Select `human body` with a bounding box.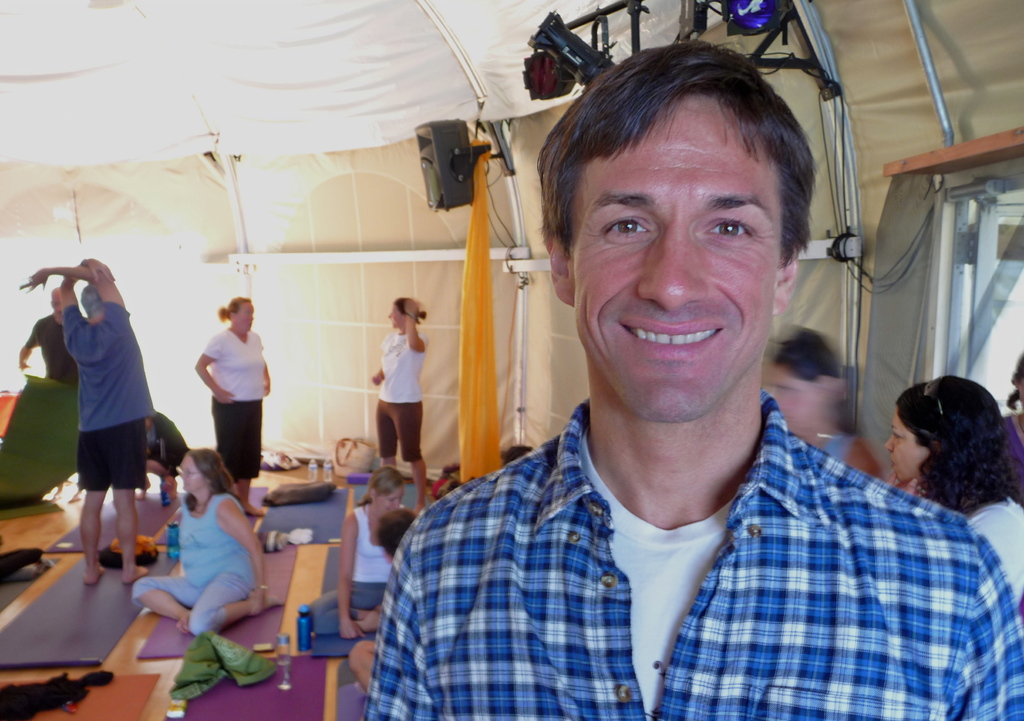
crop(306, 467, 387, 632).
